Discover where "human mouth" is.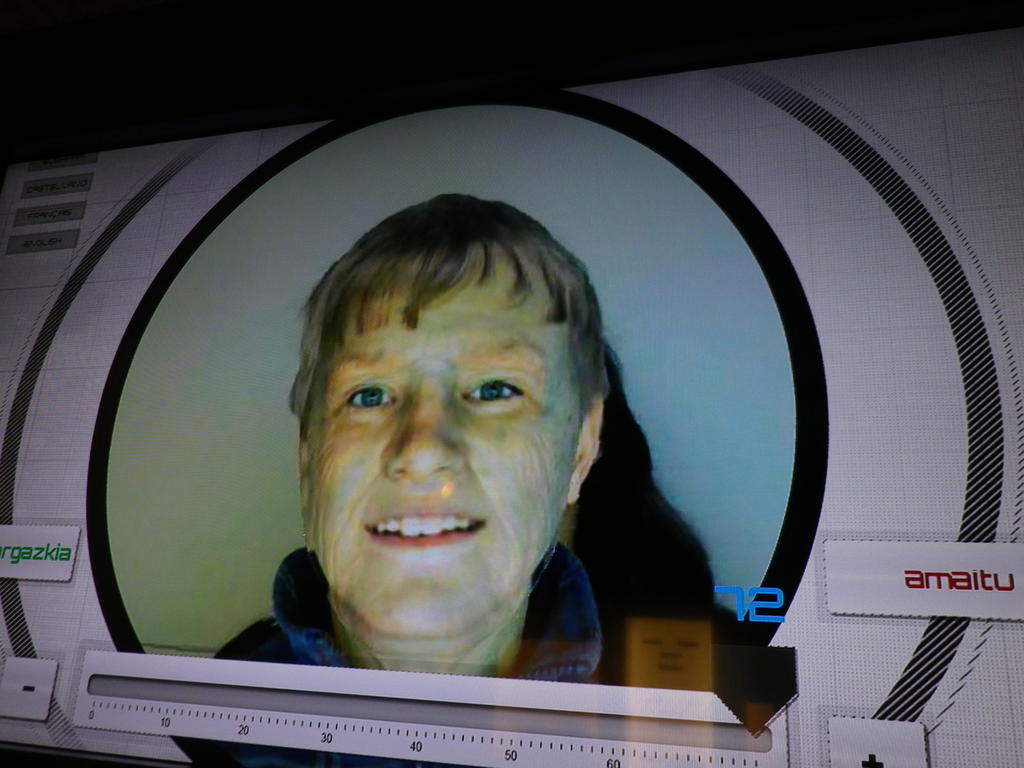
Discovered at box=[367, 508, 486, 540].
